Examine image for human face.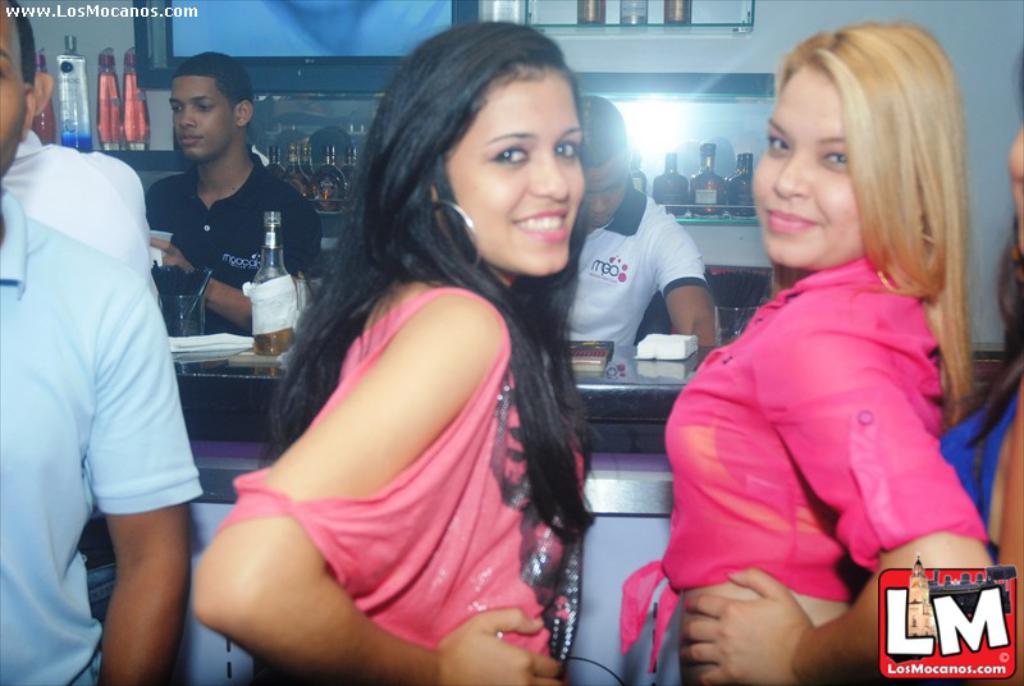
Examination result: <box>0,0,28,174</box>.
